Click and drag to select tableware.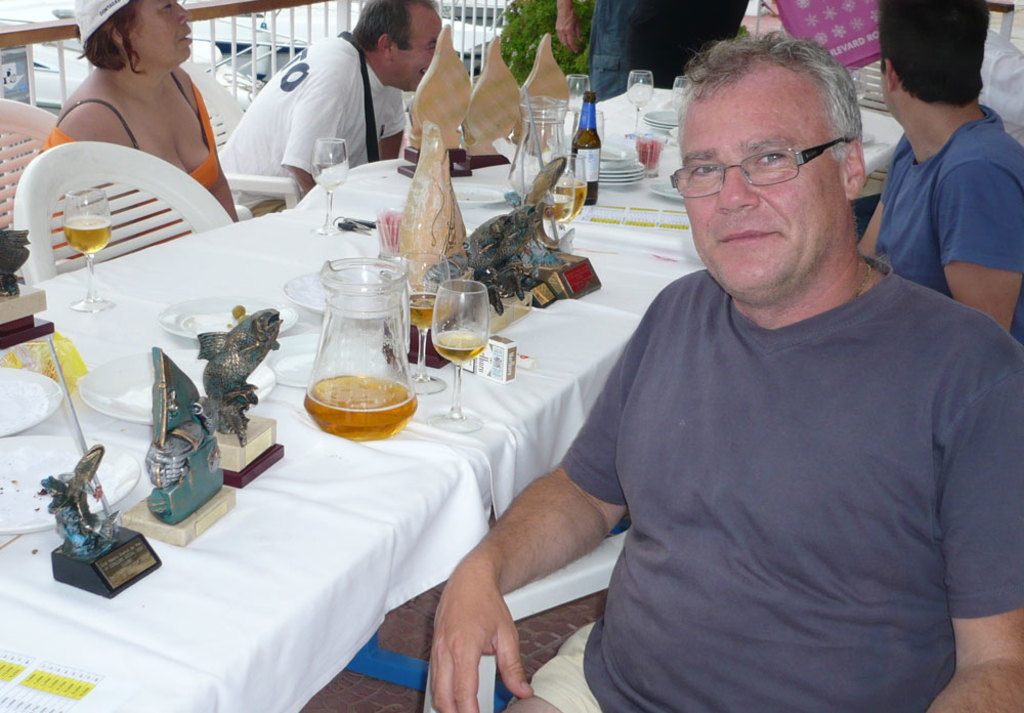
Selection: [left=76, top=344, right=273, bottom=429].
